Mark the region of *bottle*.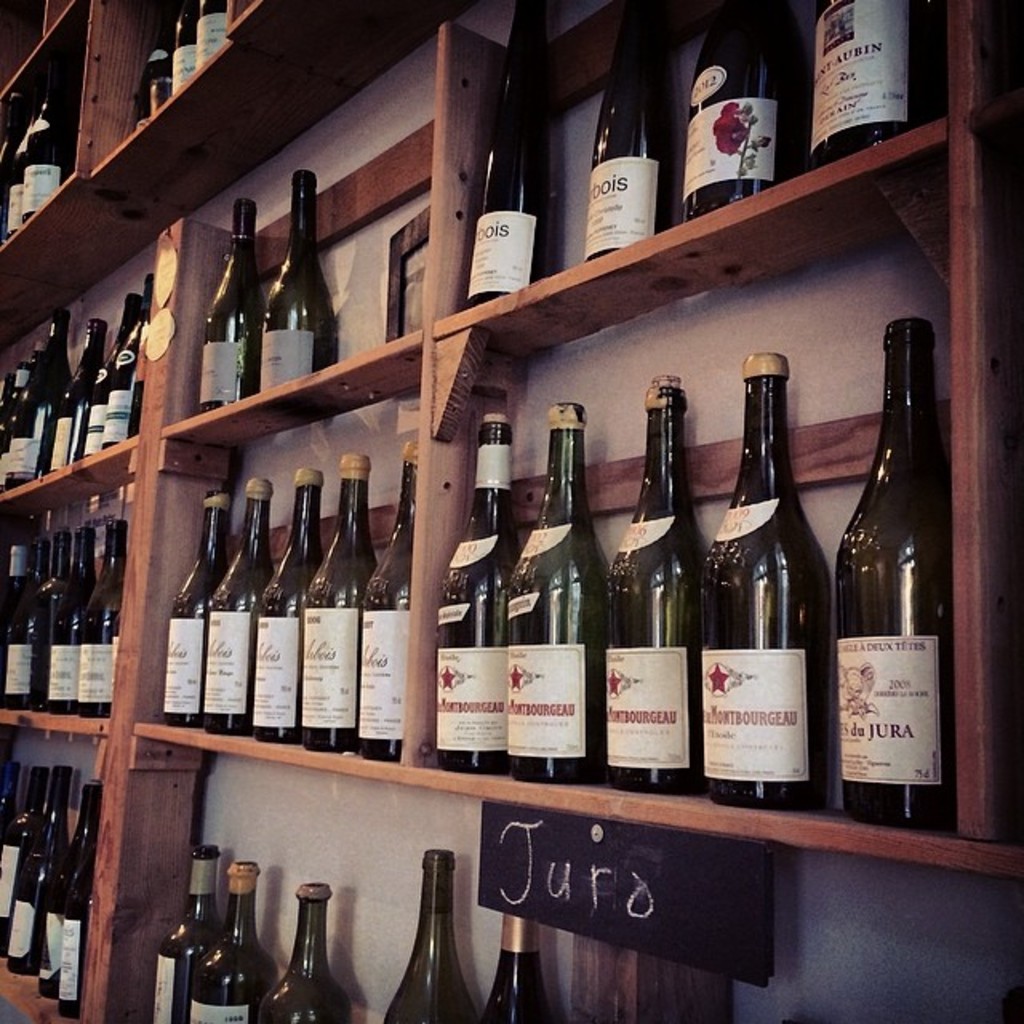
Region: [x1=382, y1=846, x2=482, y2=1022].
